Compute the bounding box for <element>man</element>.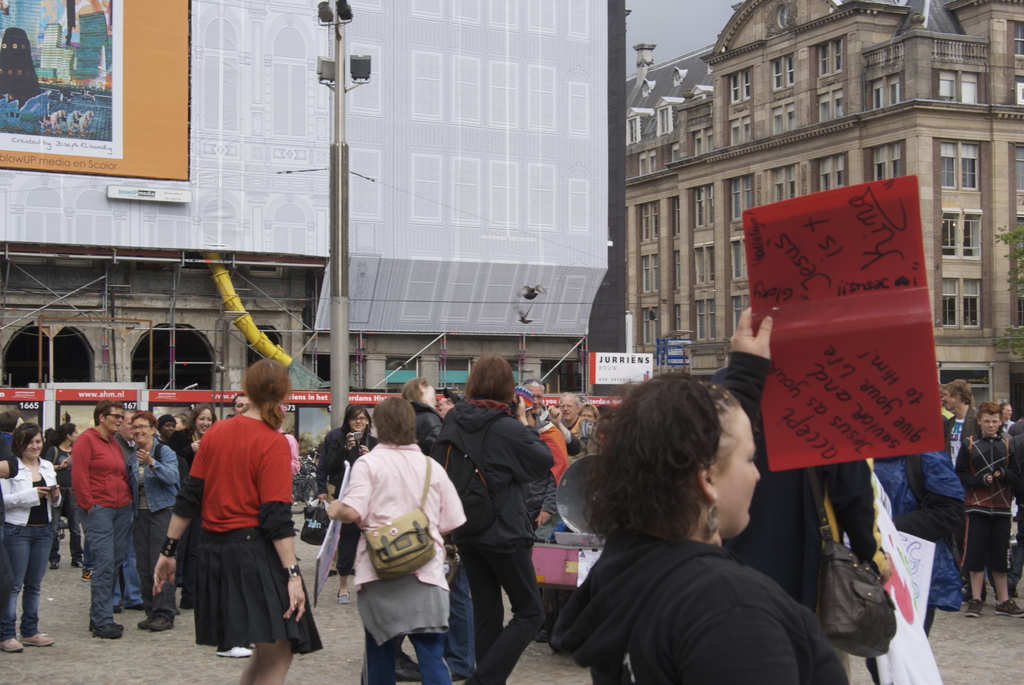
BBox(113, 409, 146, 615).
